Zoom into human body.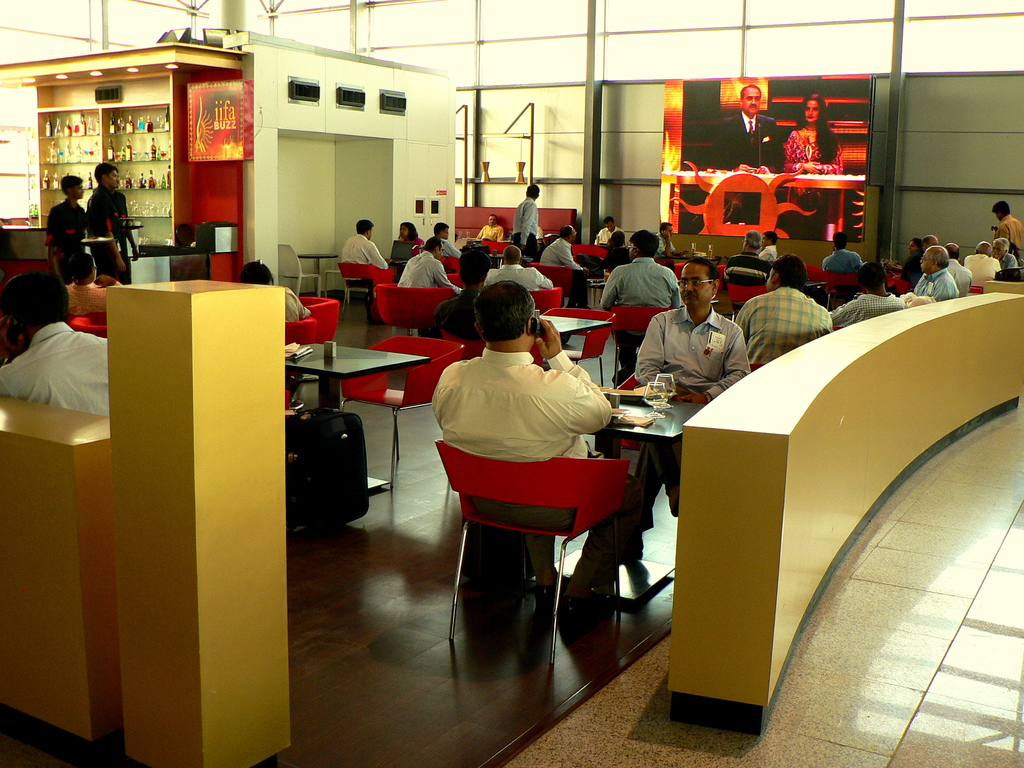
Zoom target: (476,214,500,242).
